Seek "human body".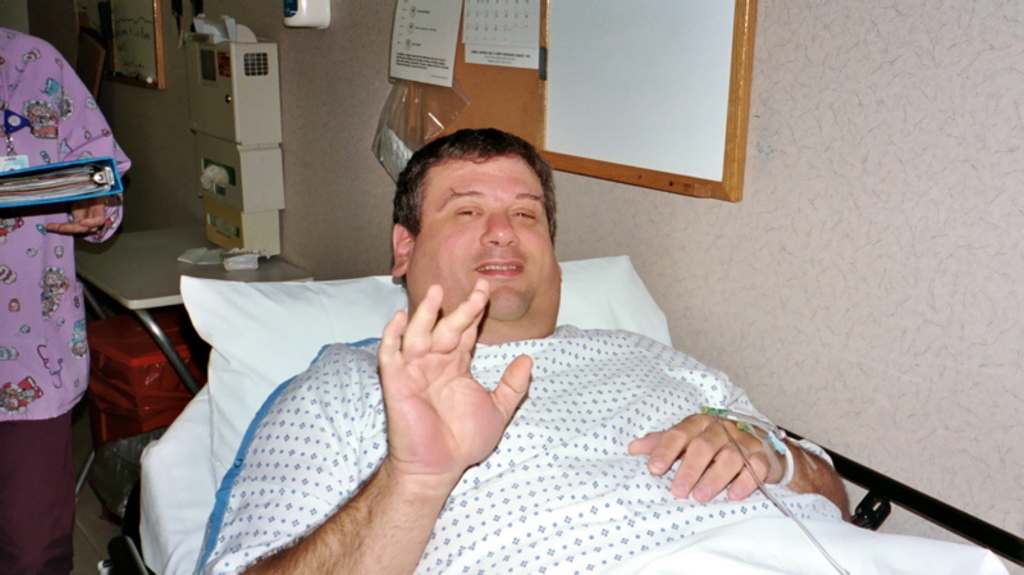
left=251, top=156, right=876, bottom=556.
